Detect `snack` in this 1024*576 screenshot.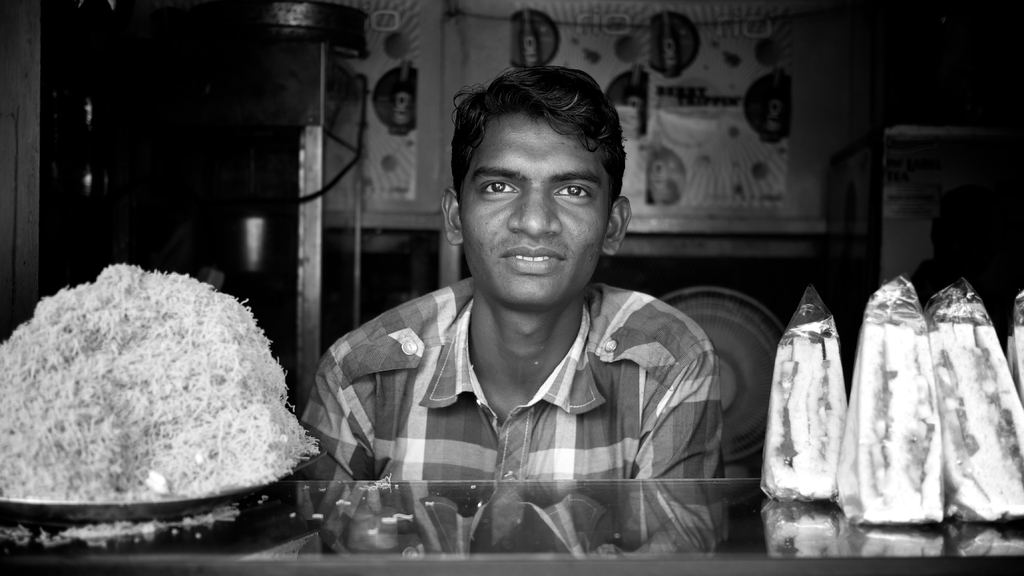
Detection: (0, 261, 326, 522).
